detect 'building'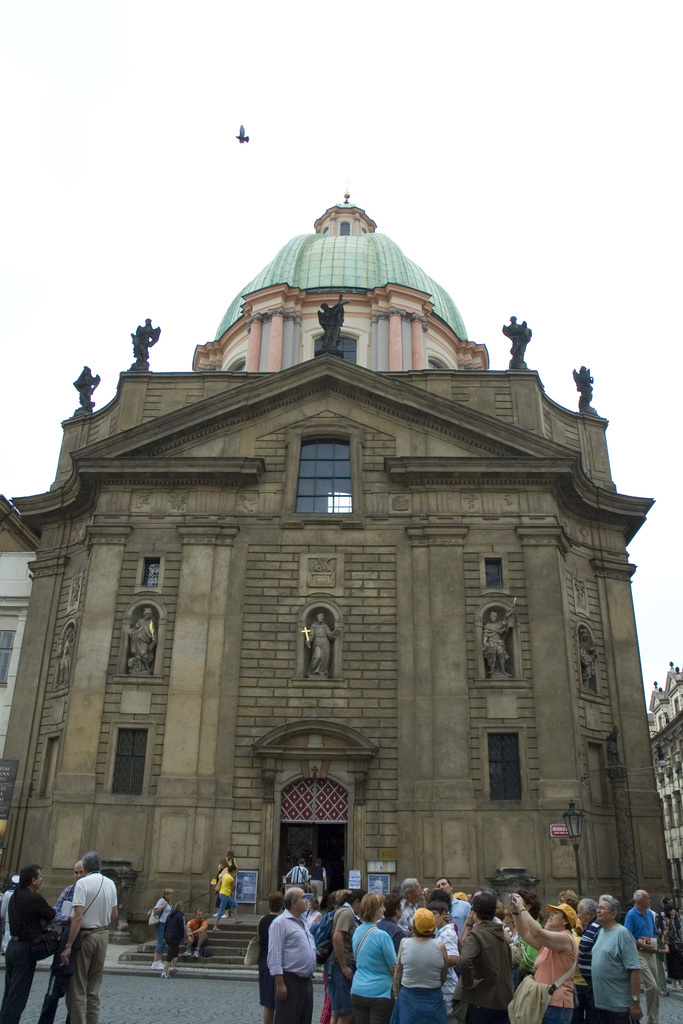
bbox=(0, 483, 42, 769)
